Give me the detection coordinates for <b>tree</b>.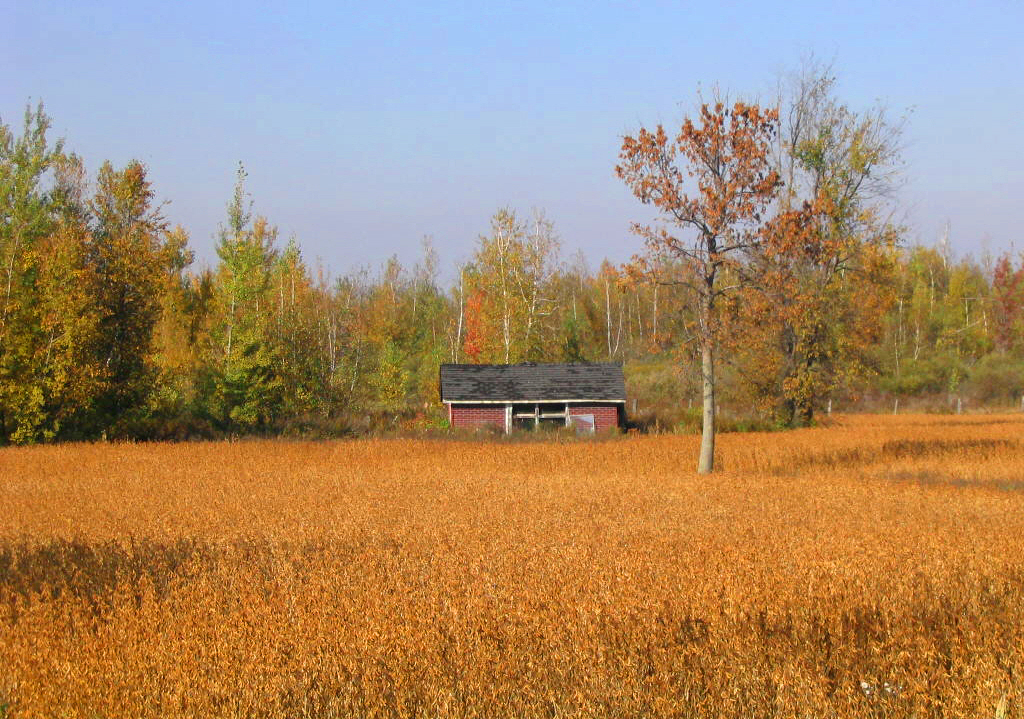
{"x1": 38, "y1": 135, "x2": 192, "y2": 449}.
